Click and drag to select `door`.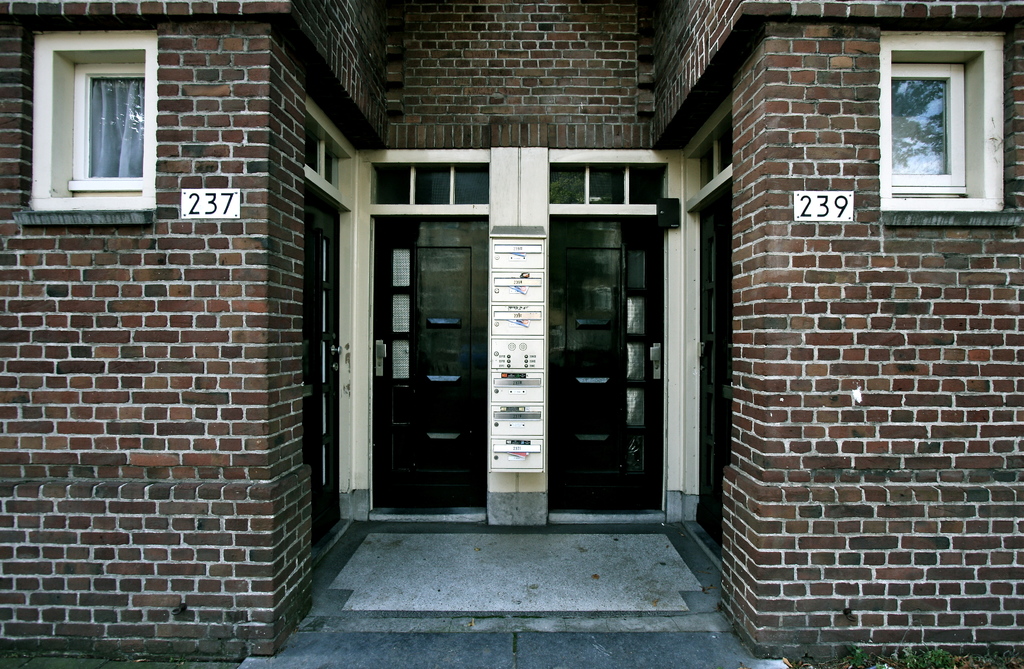
Selection: {"left": 390, "top": 161, "right": 679, "bottom": 529}.
